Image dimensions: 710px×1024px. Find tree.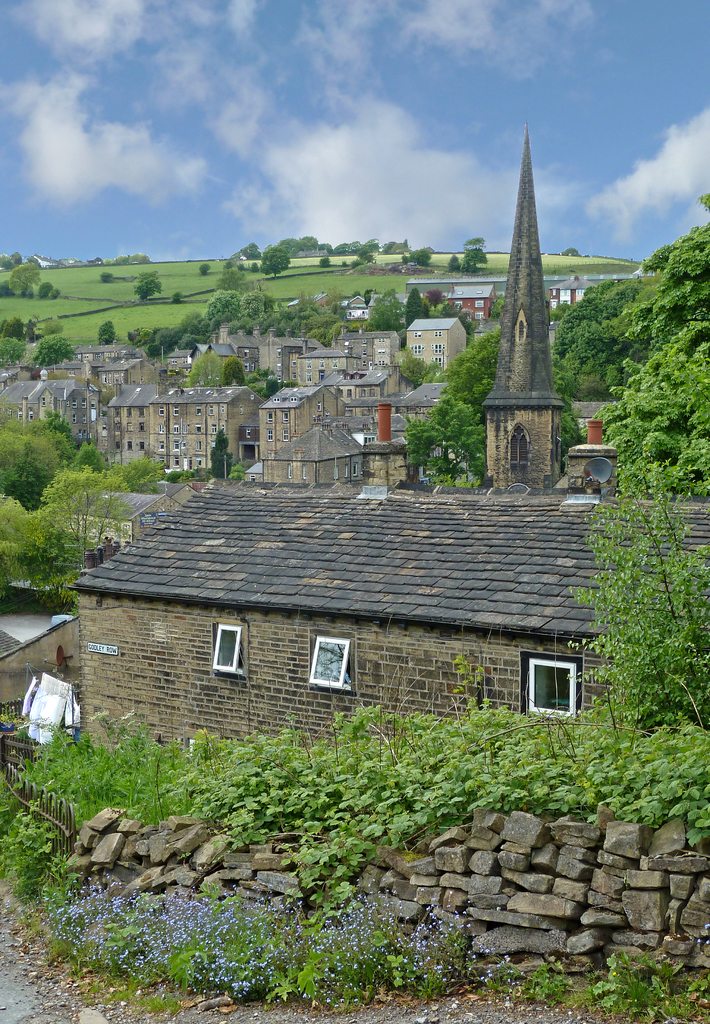
[0, 337, 29, 370].
